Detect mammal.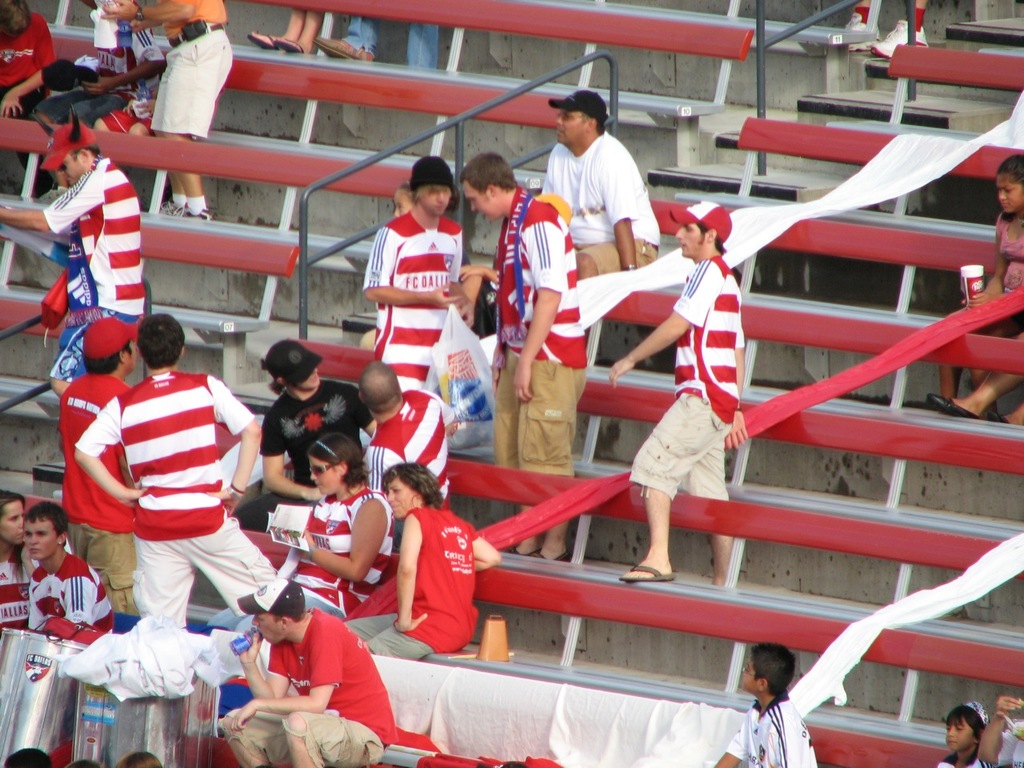
Detected at (844,0,933,58).
